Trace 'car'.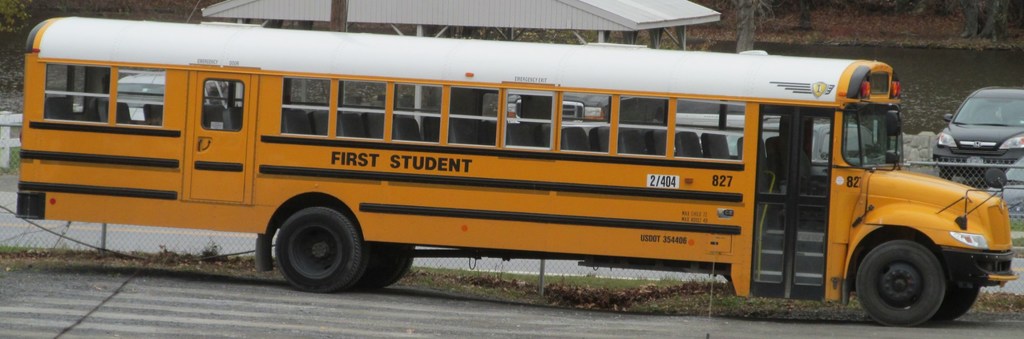
Traced to 728:122:886:162.
